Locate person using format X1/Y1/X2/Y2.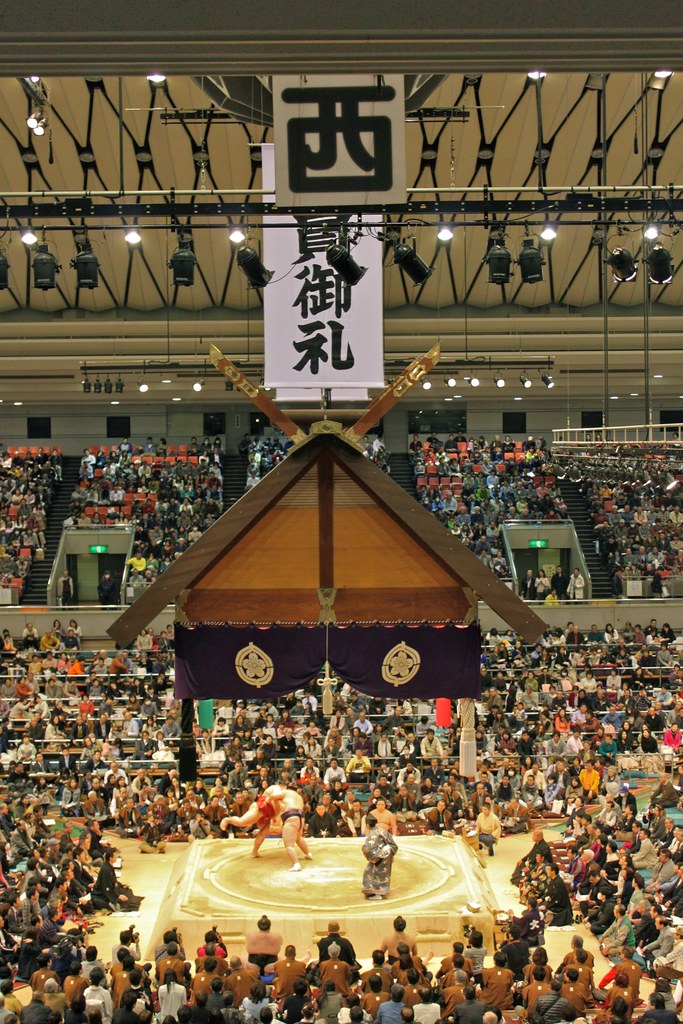
222/952/263/999.
